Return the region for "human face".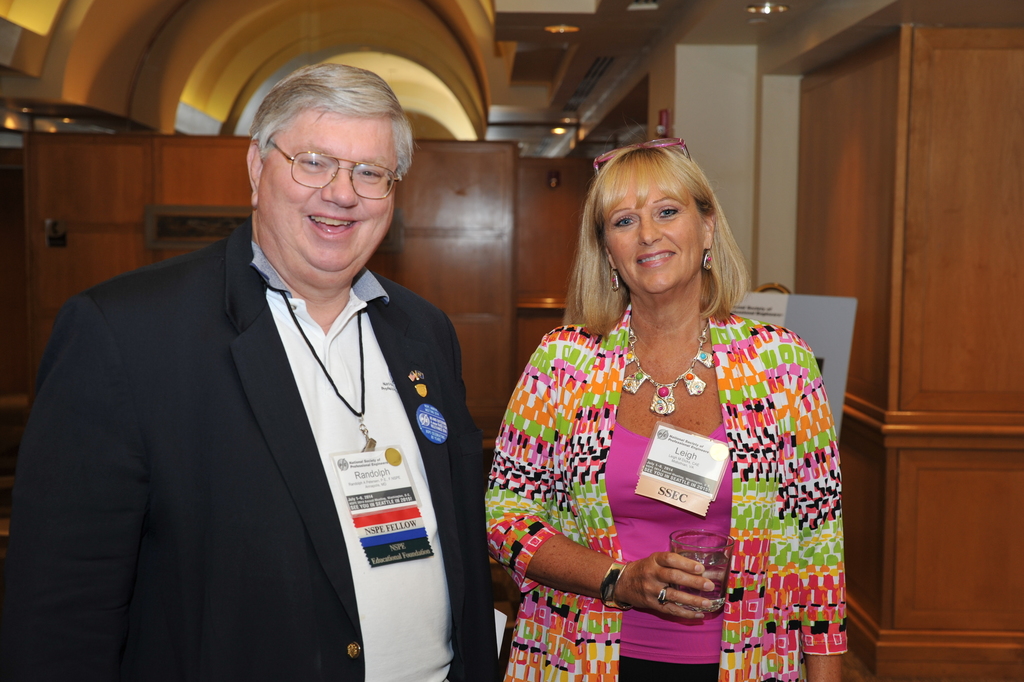
detection(604, 169, 705, 295).
